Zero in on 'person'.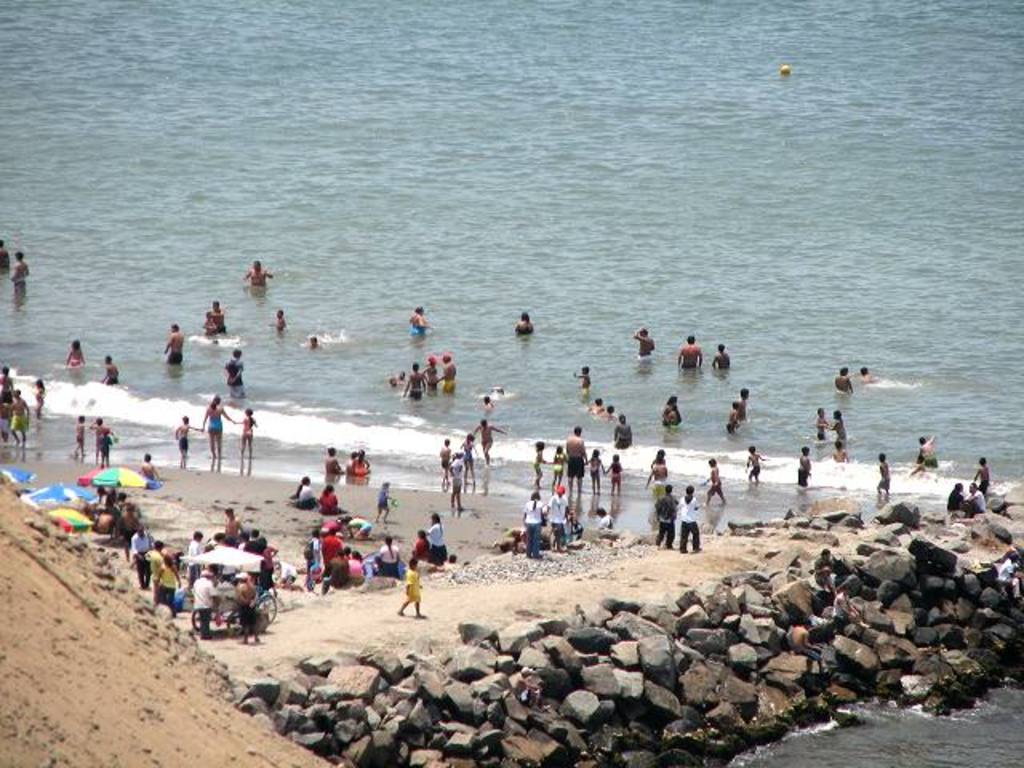
Zeroed in: rect(830, 440, 846, 462).
